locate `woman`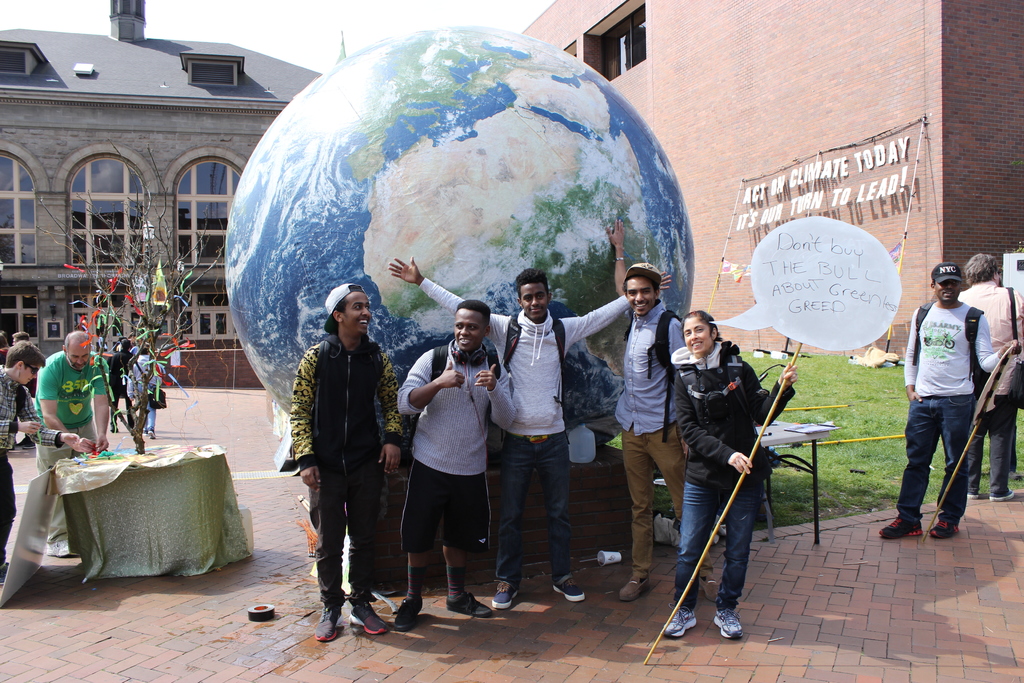
x1=669 y1=310 x2=801 y2=631
